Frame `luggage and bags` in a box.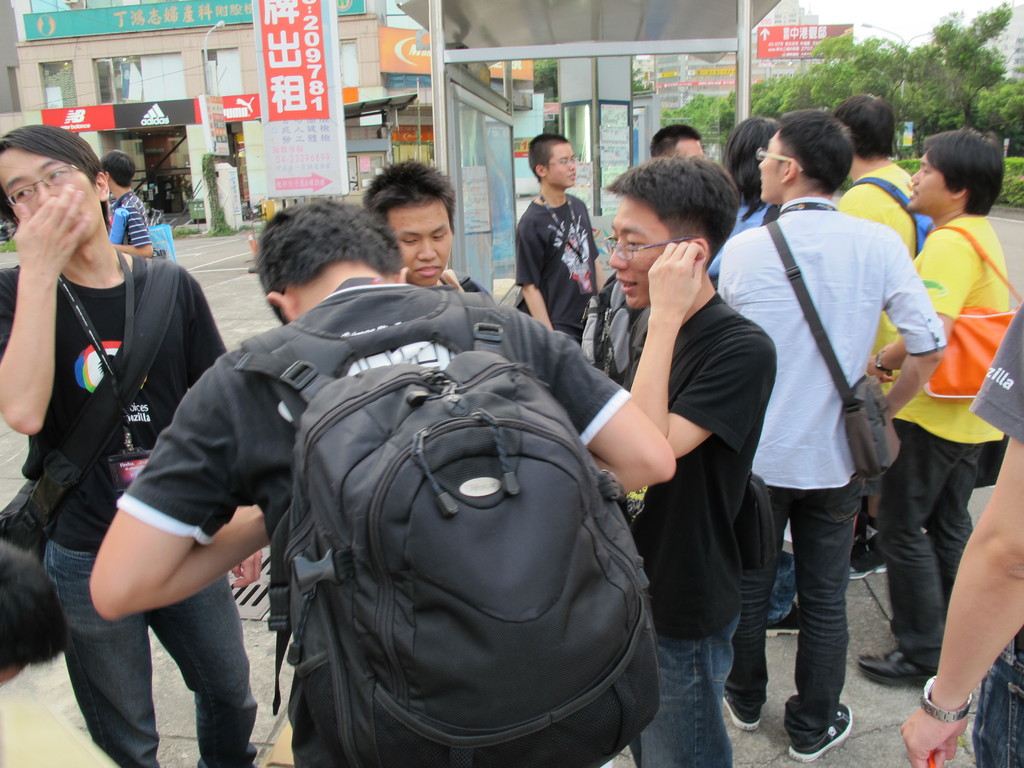
BBox(625, 304, 769, 570).
